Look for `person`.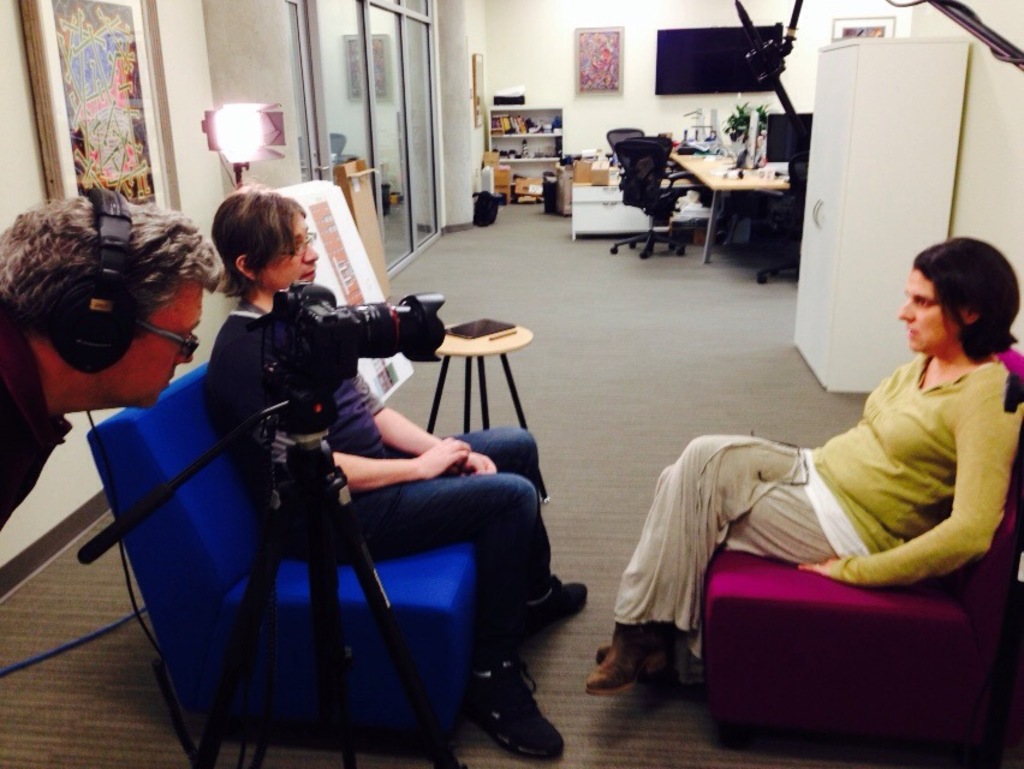
Found: <region>201, 174, 588, 761</region>.
